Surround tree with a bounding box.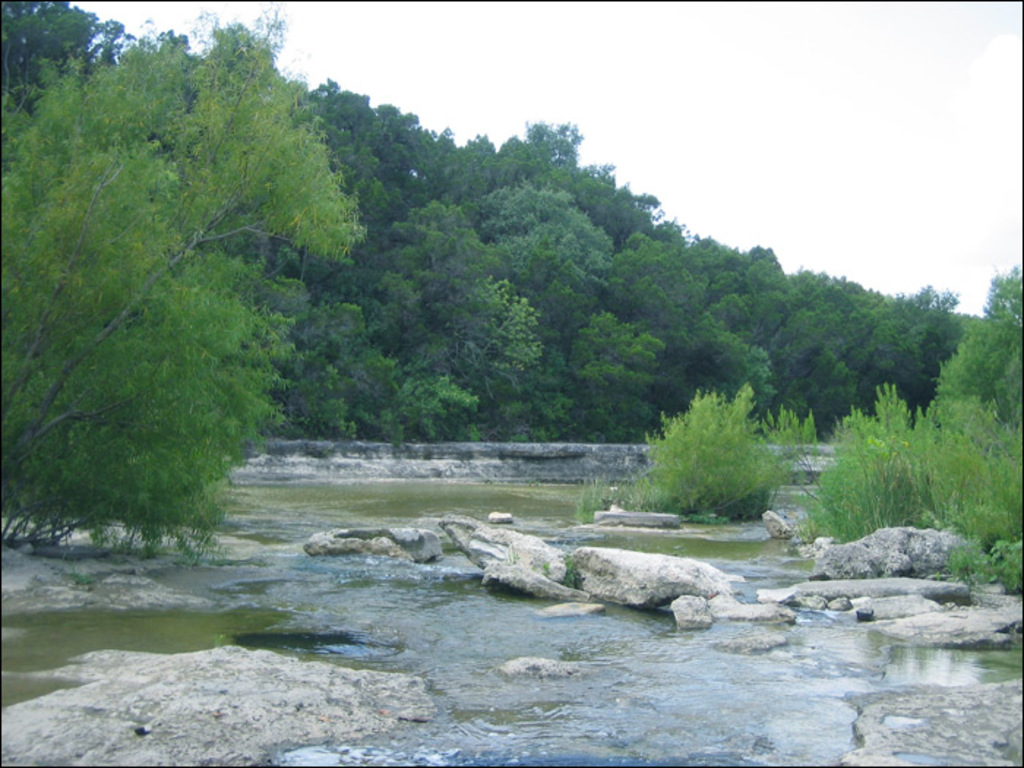
[0, 0, 358, 551].
